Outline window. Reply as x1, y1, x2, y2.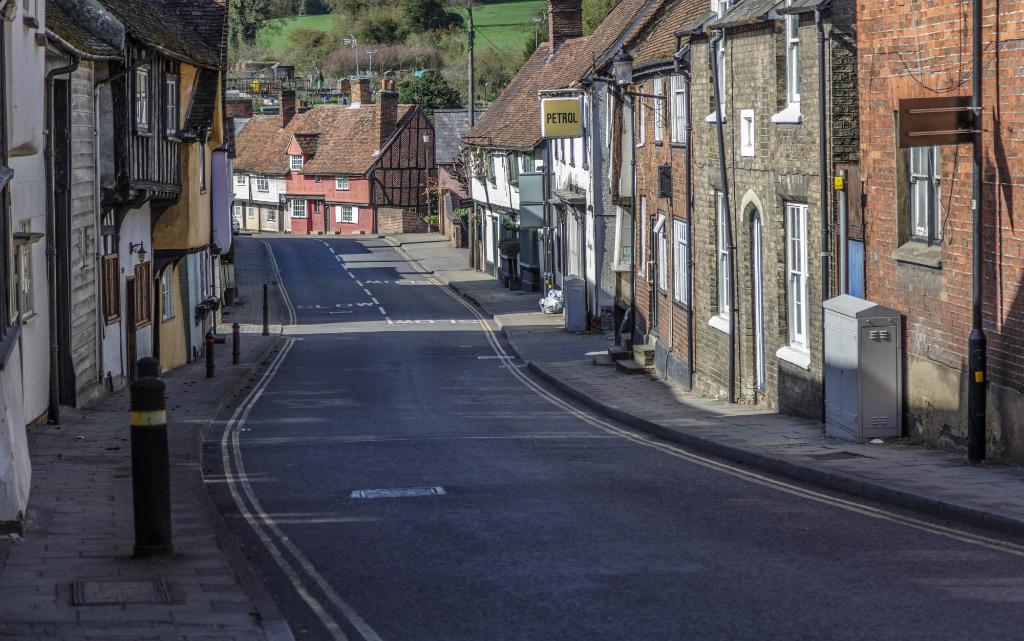
787, 202, 806, 346.
